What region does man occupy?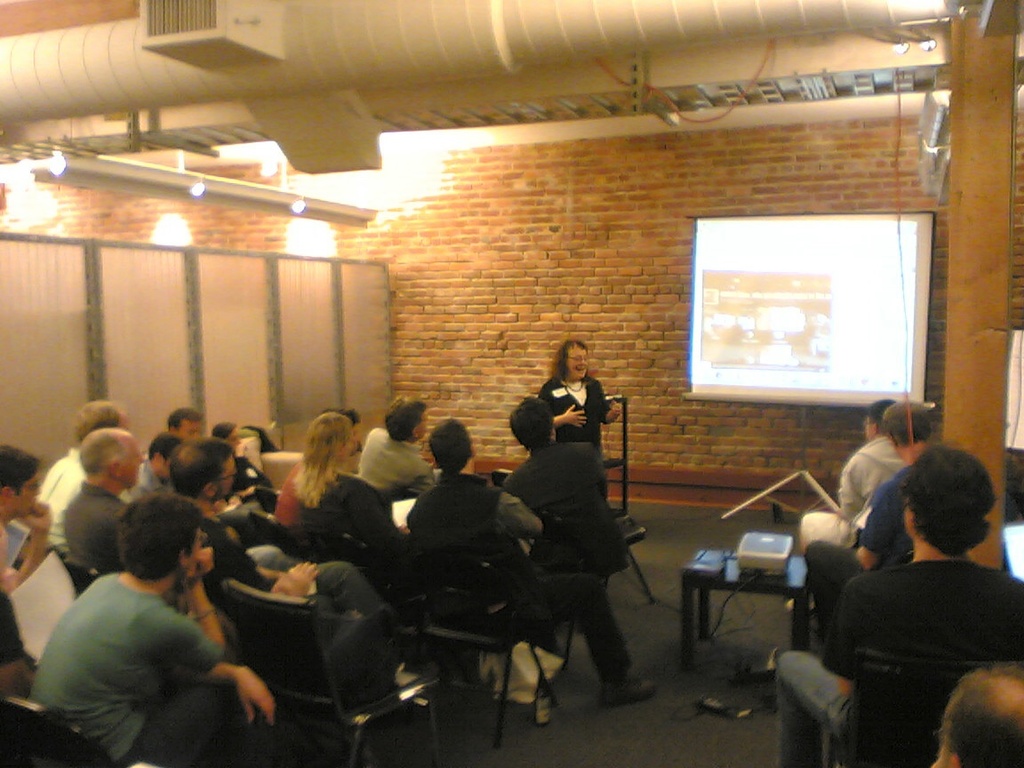
box=[161, 405, 209, 440].
